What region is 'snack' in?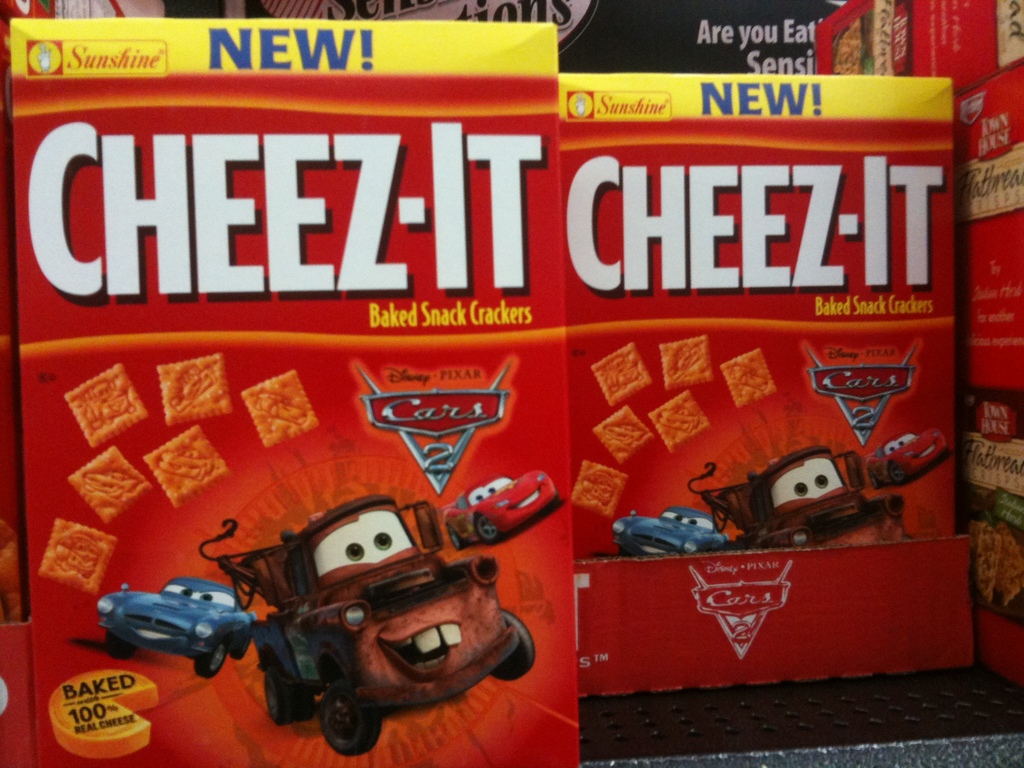
box(573, 460, 629, 515).
